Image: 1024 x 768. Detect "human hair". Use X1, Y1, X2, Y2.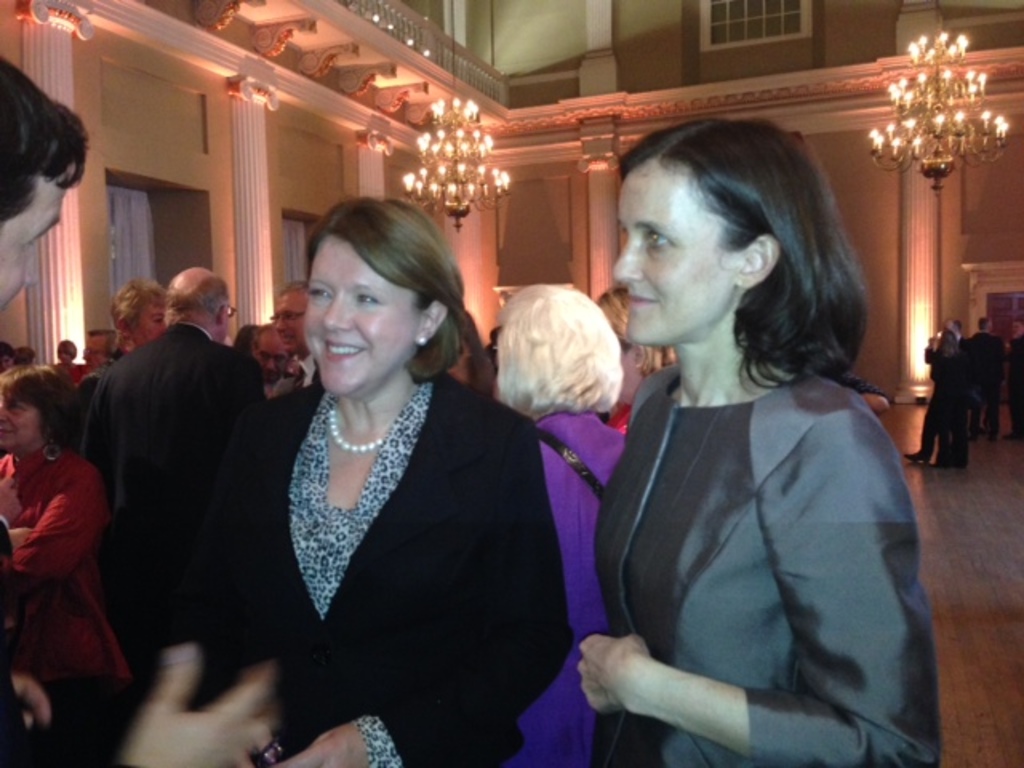
0, 363, 74, 450.
